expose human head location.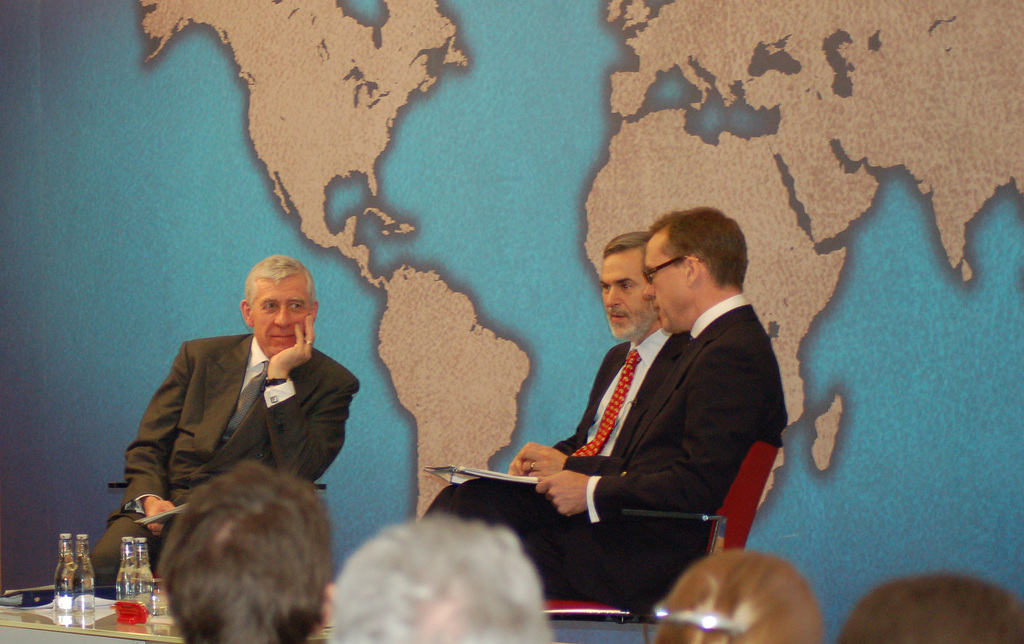
Exposed at locate(646, 206, 747, 328).
